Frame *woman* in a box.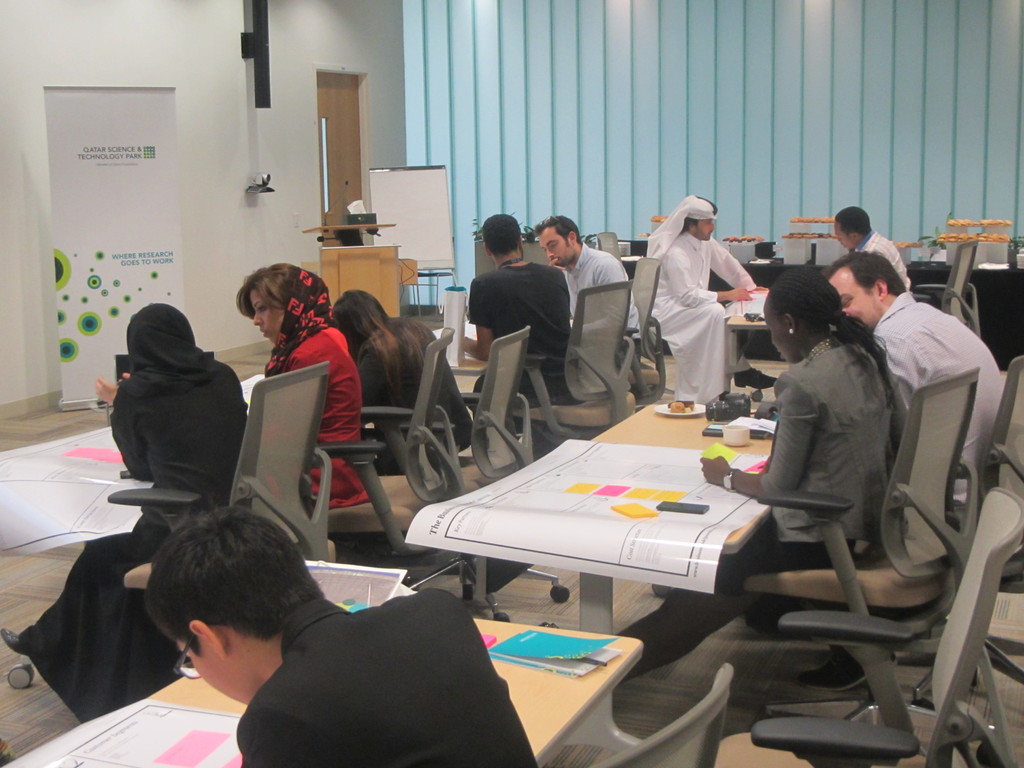
<bbox>0, 303, 250, 725</bbox>.
